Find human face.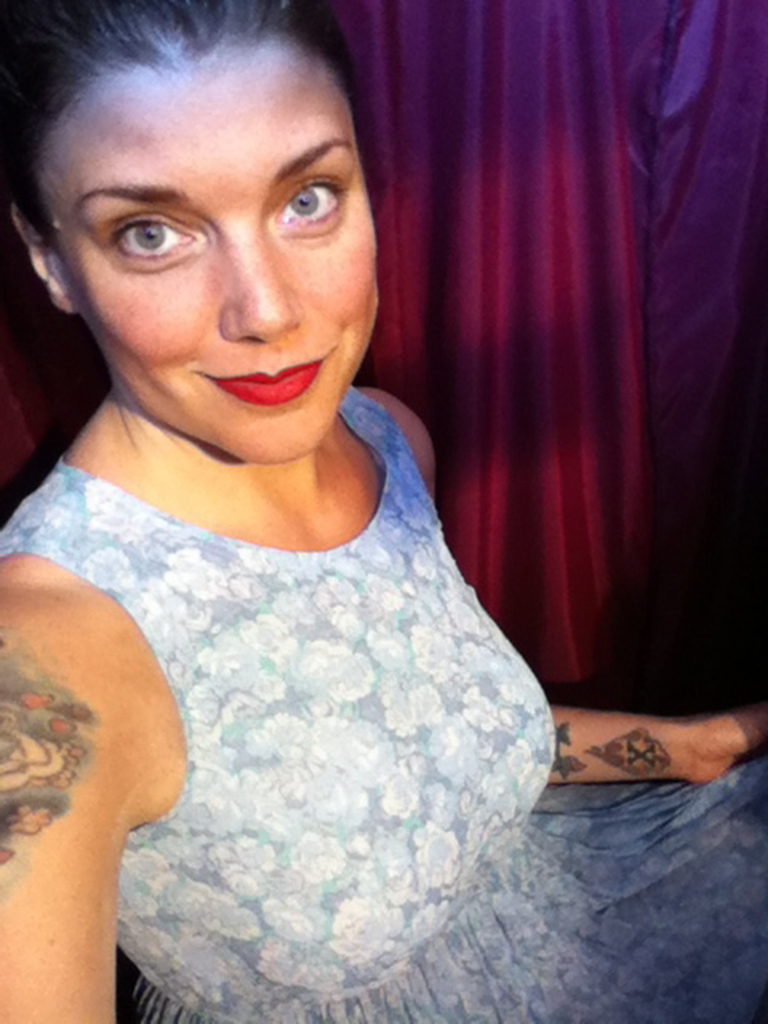
51/43/378/467.
